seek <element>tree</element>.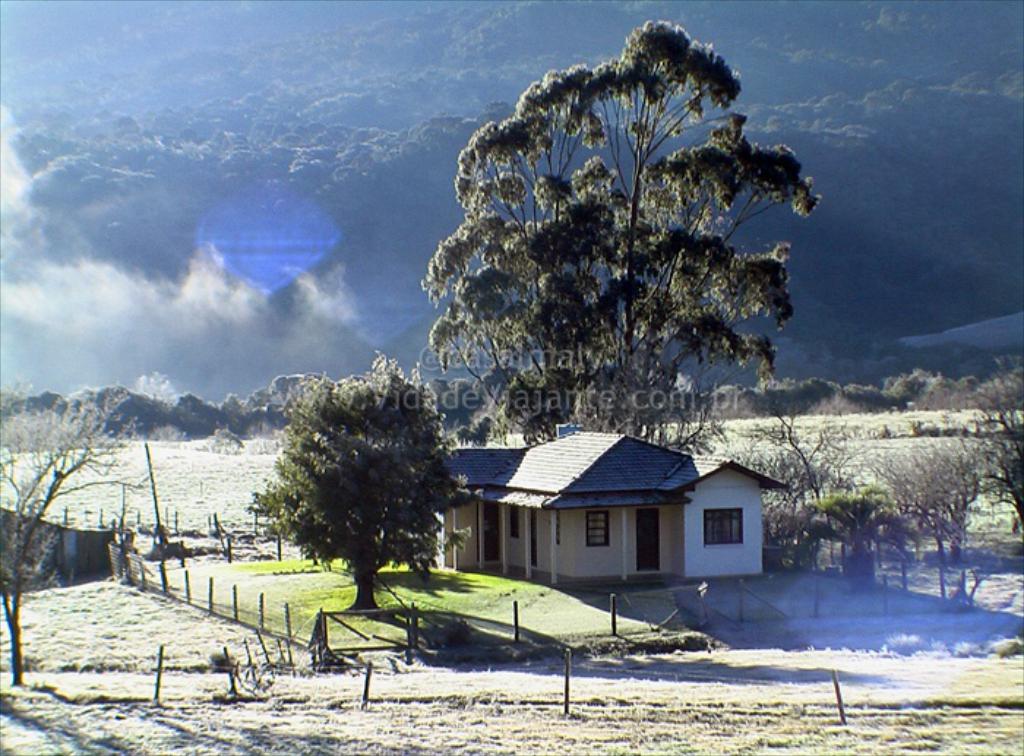
<box>427,15,818,447</box>.
